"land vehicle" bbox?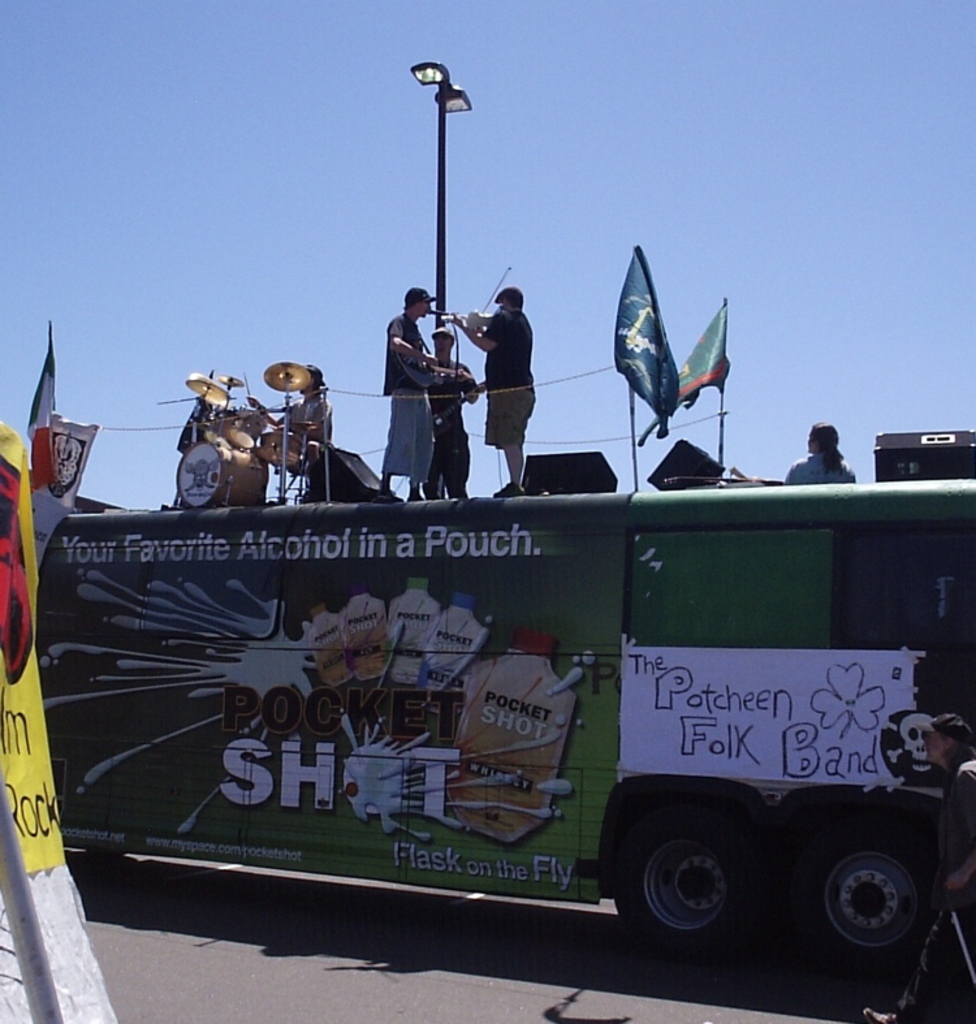
x1=49 y1=337 x2=975 y2=959
